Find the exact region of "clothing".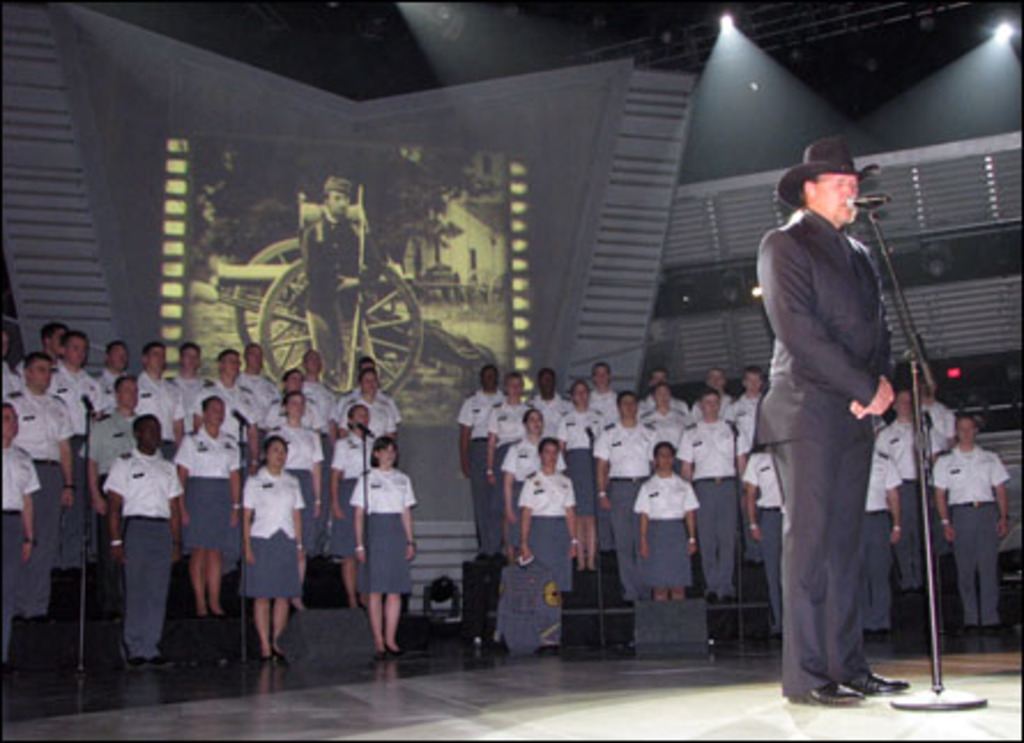
Exact region: region(299, 377, 338, 430).
